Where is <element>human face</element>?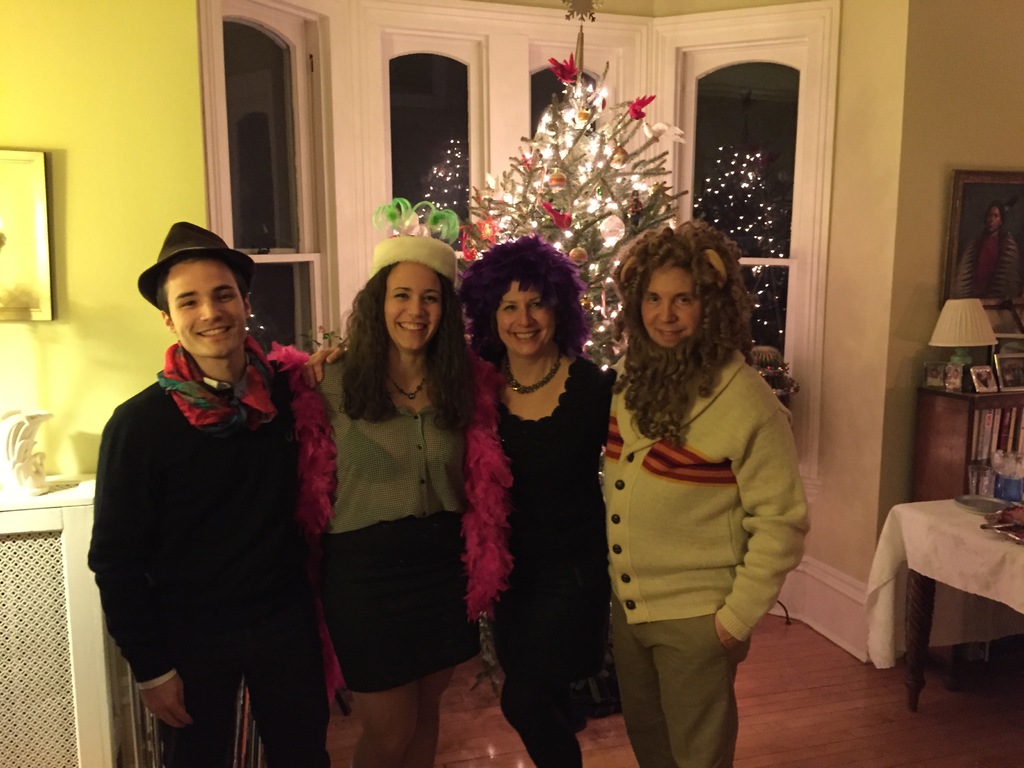
left=496, top=279, right=558, bottom=358.
